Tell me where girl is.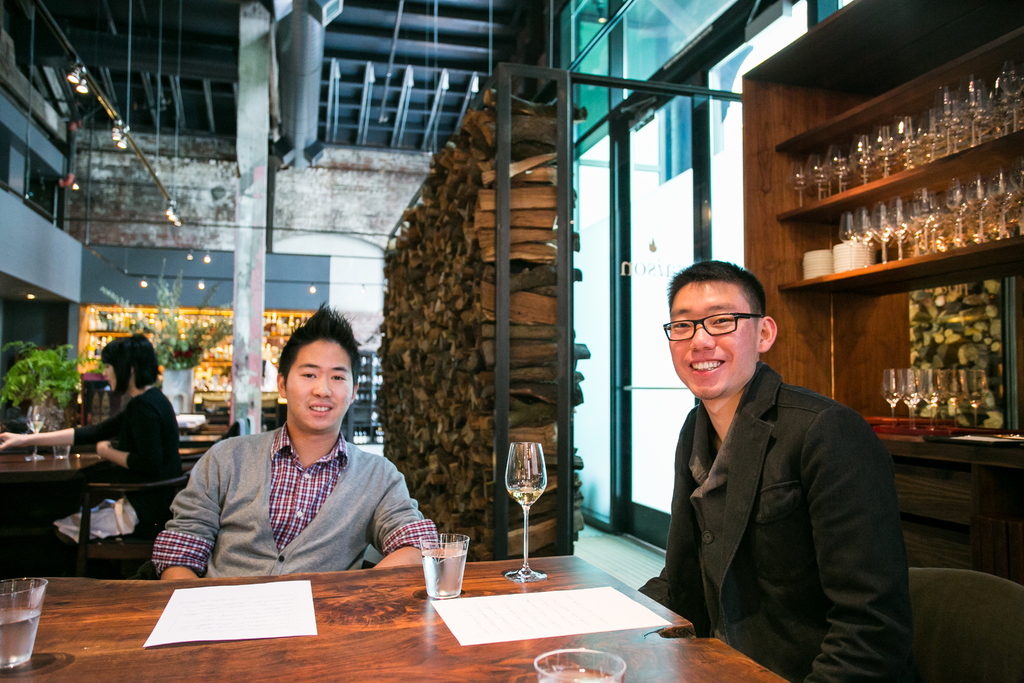
girl is at [0, 324, 190, 569].
